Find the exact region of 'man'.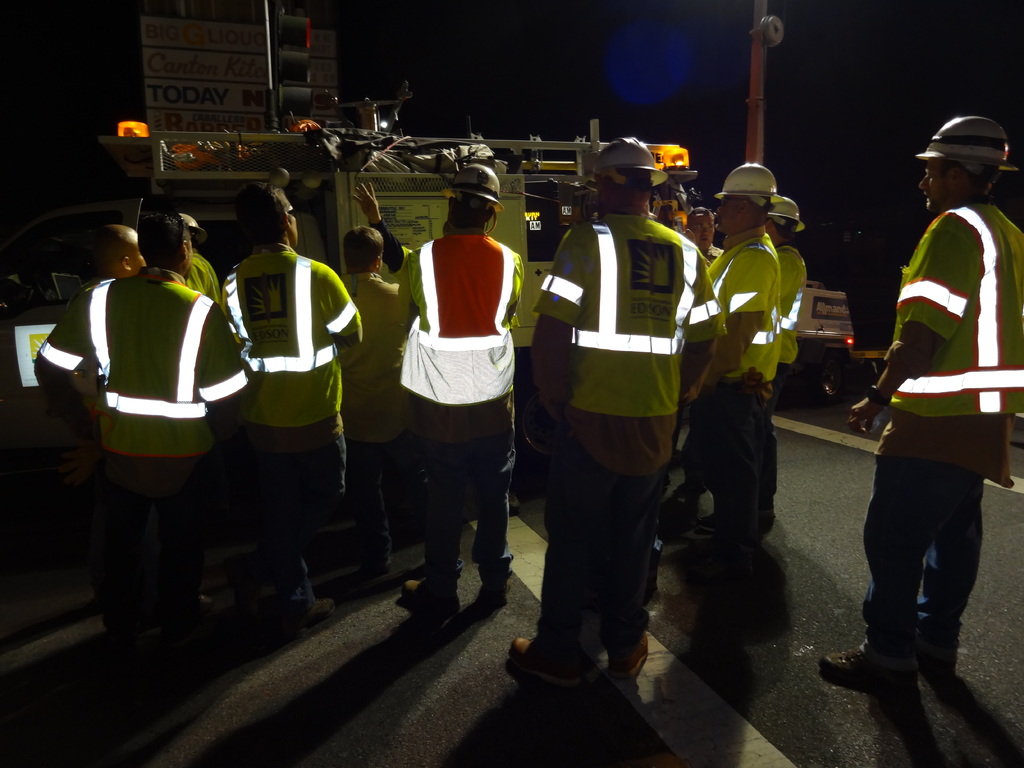
Exact region: 769, 196, 804, 542.
